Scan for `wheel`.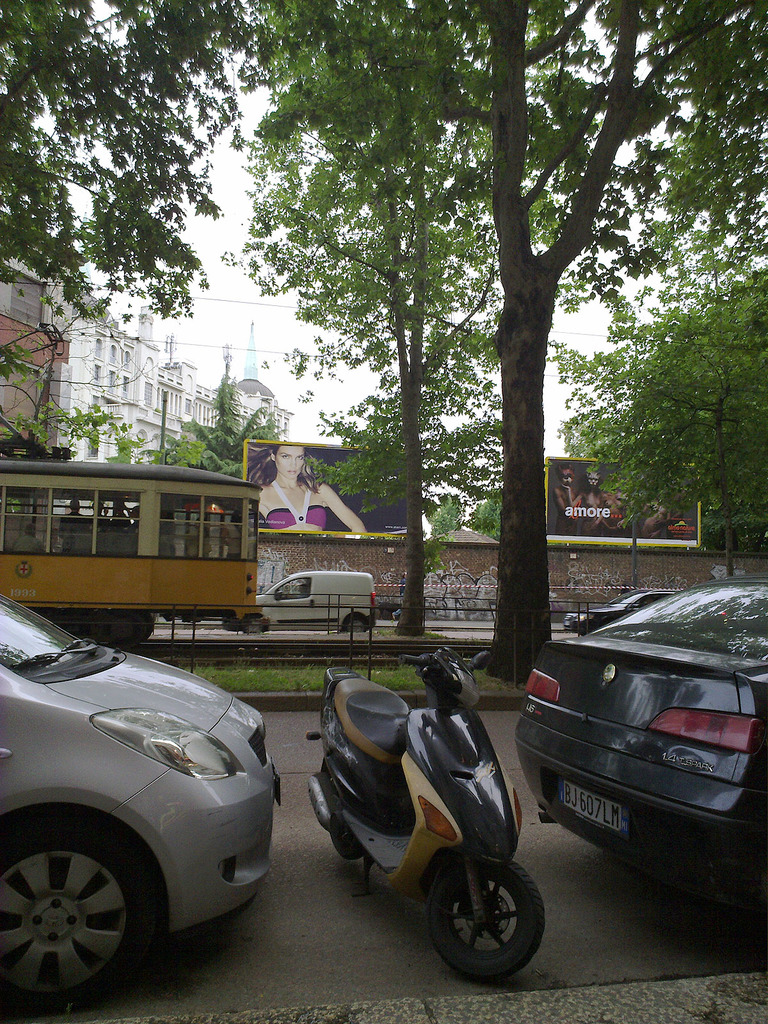
Scan result: [314,818,358,858].
